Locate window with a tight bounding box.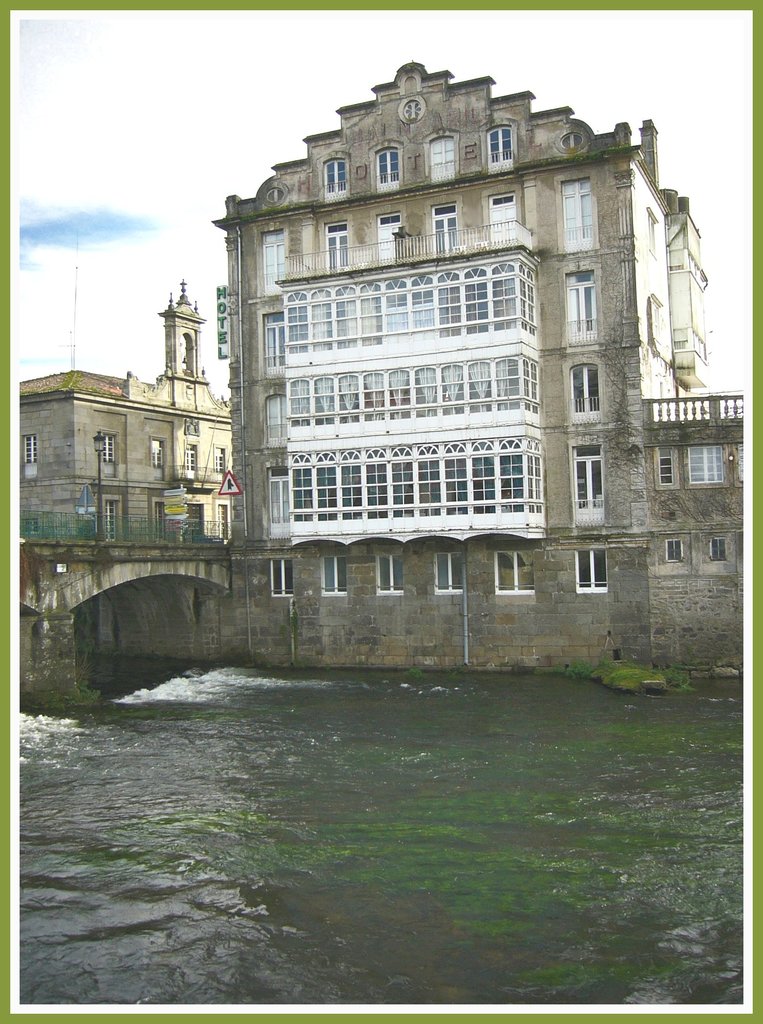
[103, 438, 116, 463].
